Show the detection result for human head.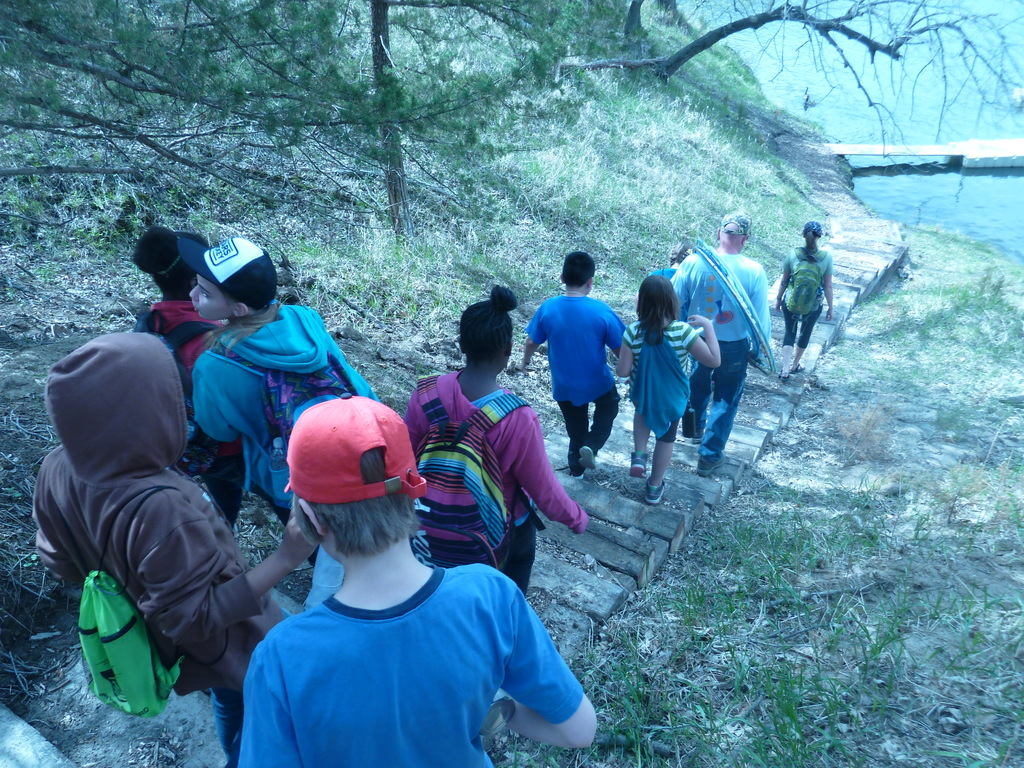
(left=129, top=225, right=208, bottom=302).
